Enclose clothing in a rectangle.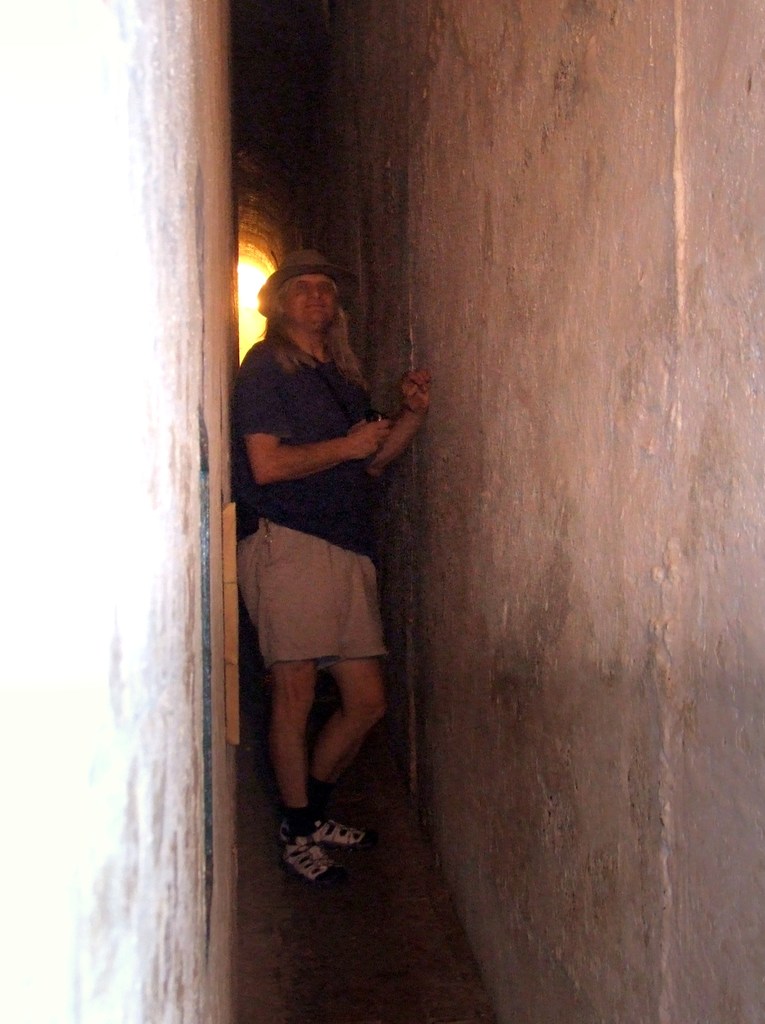
l=229, t=333, r=386, b=666.
